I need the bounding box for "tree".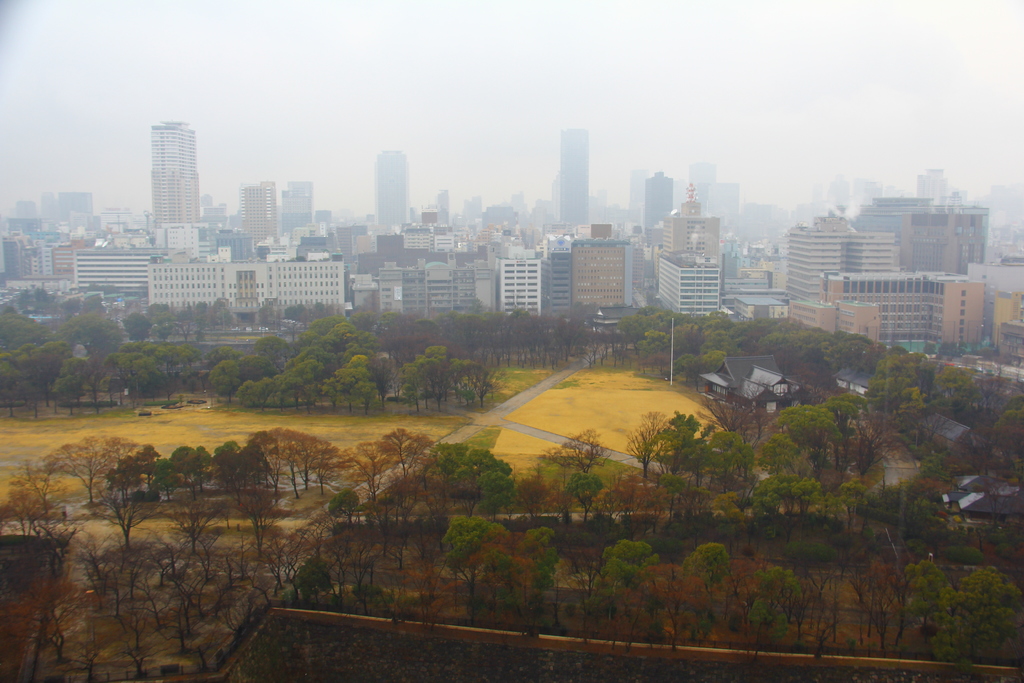
Here it is: region(680, 535, 745, 605).
